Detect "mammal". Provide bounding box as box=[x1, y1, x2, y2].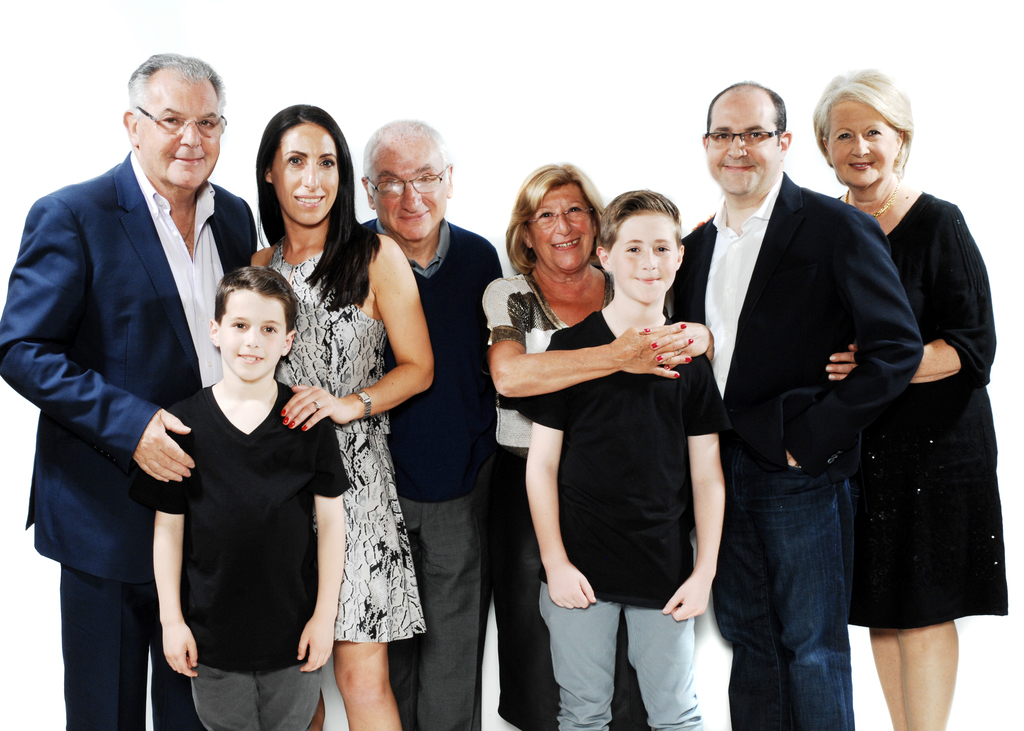
box=[666, 77, 920, 730].
